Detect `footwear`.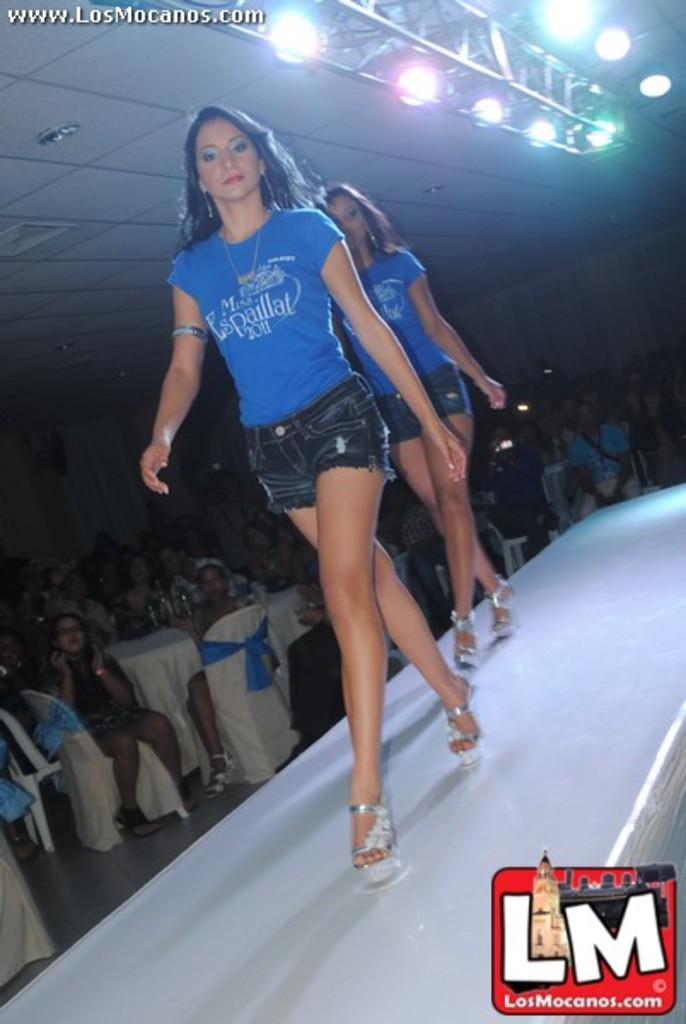
Detected at x1=345 y1=790 x2=411 y2=884.
